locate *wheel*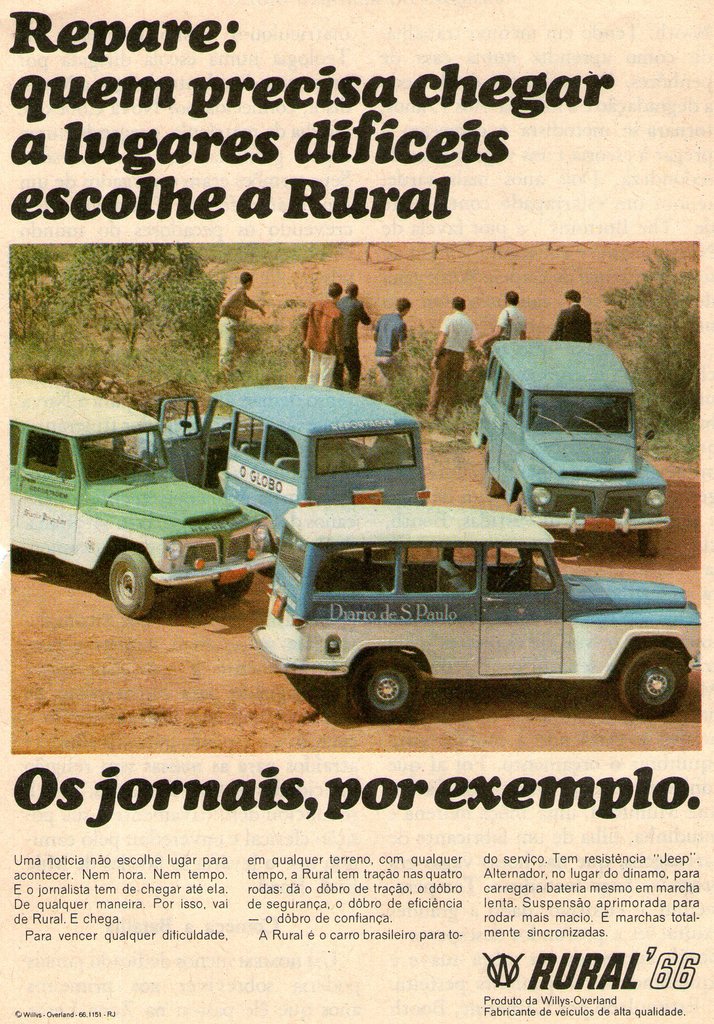
BBox(632, 527, 662, 557)
